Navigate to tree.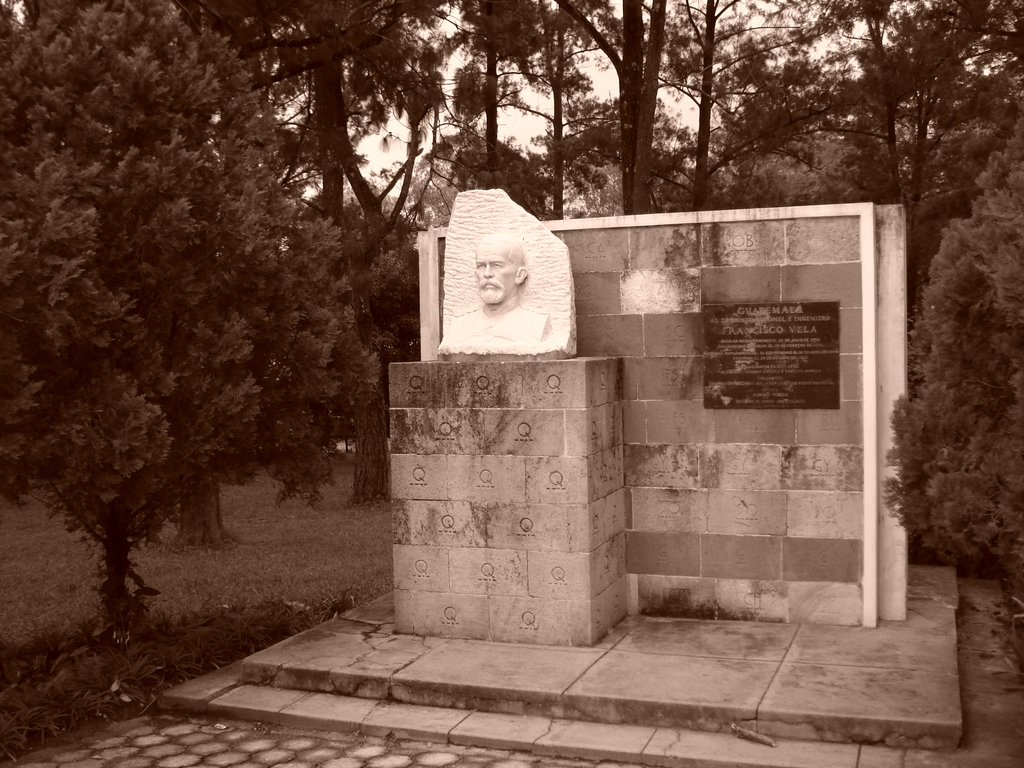
Navigation target: <box>15,32,367,632</box>.
